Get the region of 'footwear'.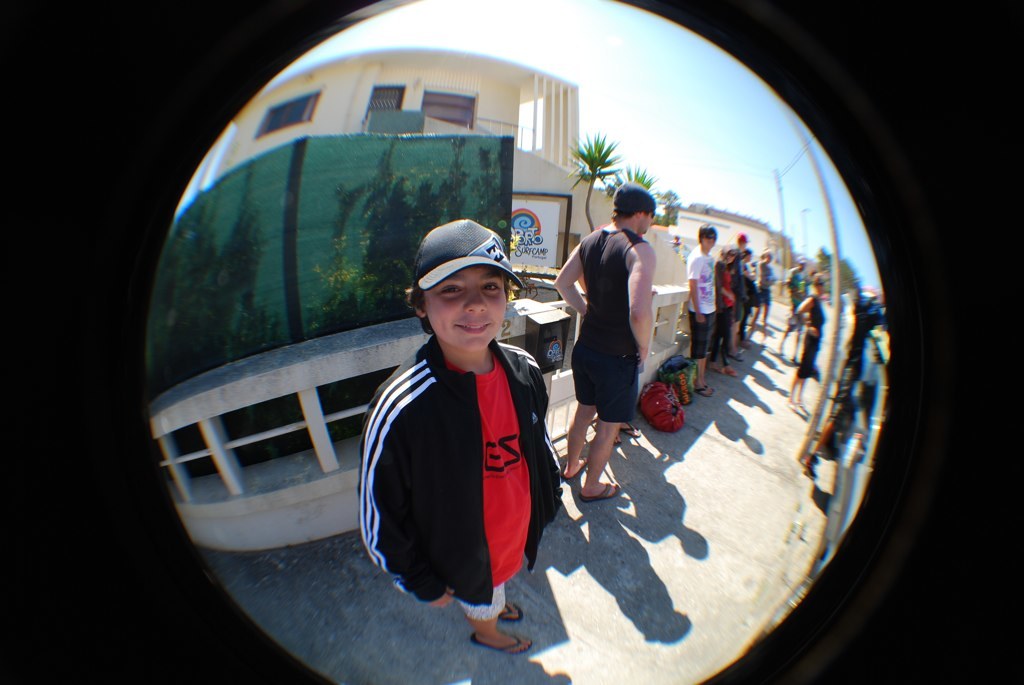
499 602 523 619.
